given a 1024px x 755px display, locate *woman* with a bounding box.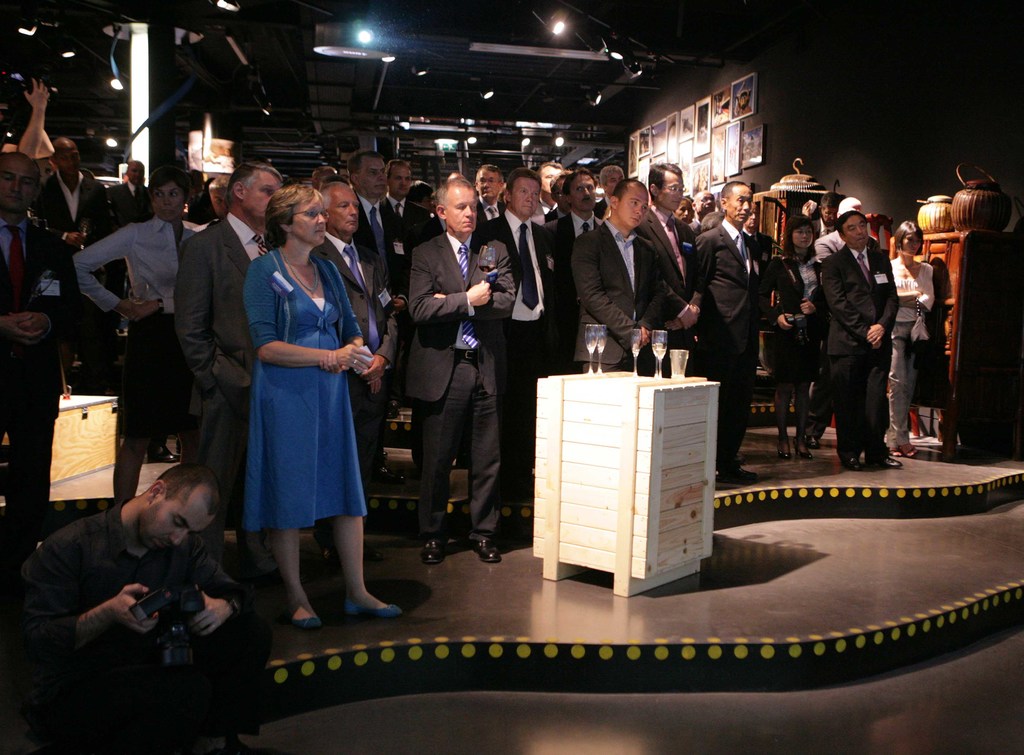
Located: x1=891 y1=220 x2=936 y2=457.
